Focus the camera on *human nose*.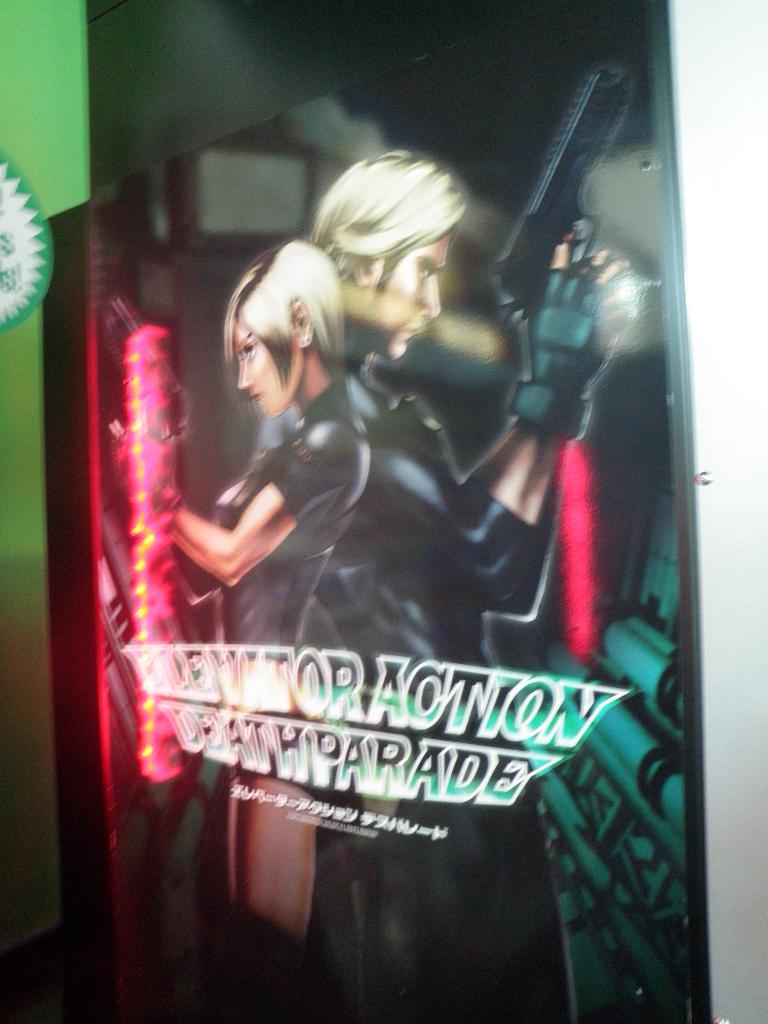
Focus region: (422, 274, 442, 312).
